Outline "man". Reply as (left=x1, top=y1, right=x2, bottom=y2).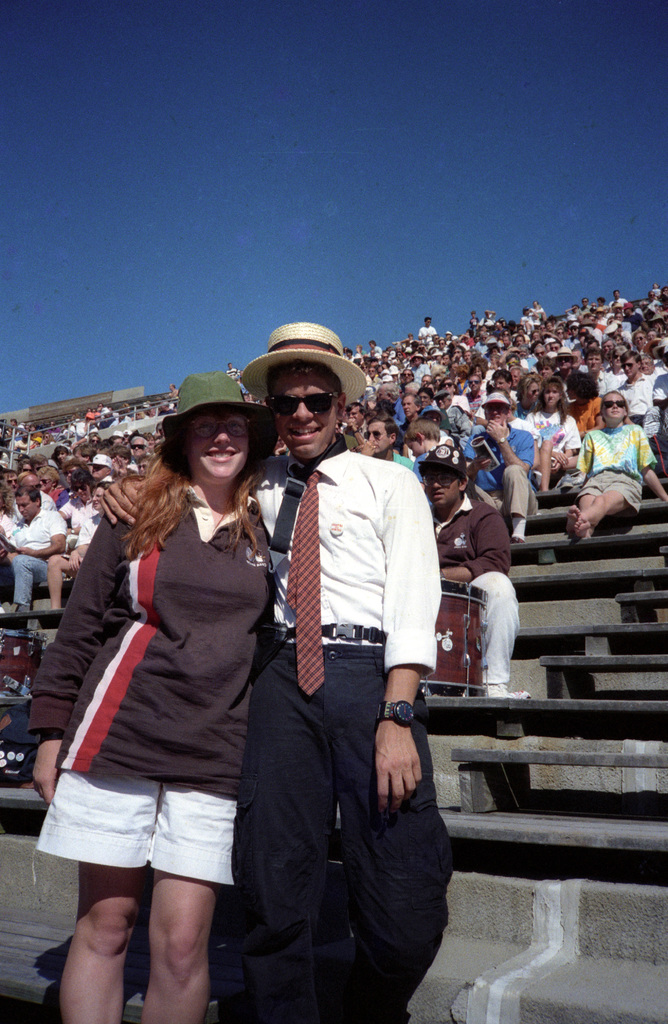
(left=366, top=414, right=412, bottom=468).
